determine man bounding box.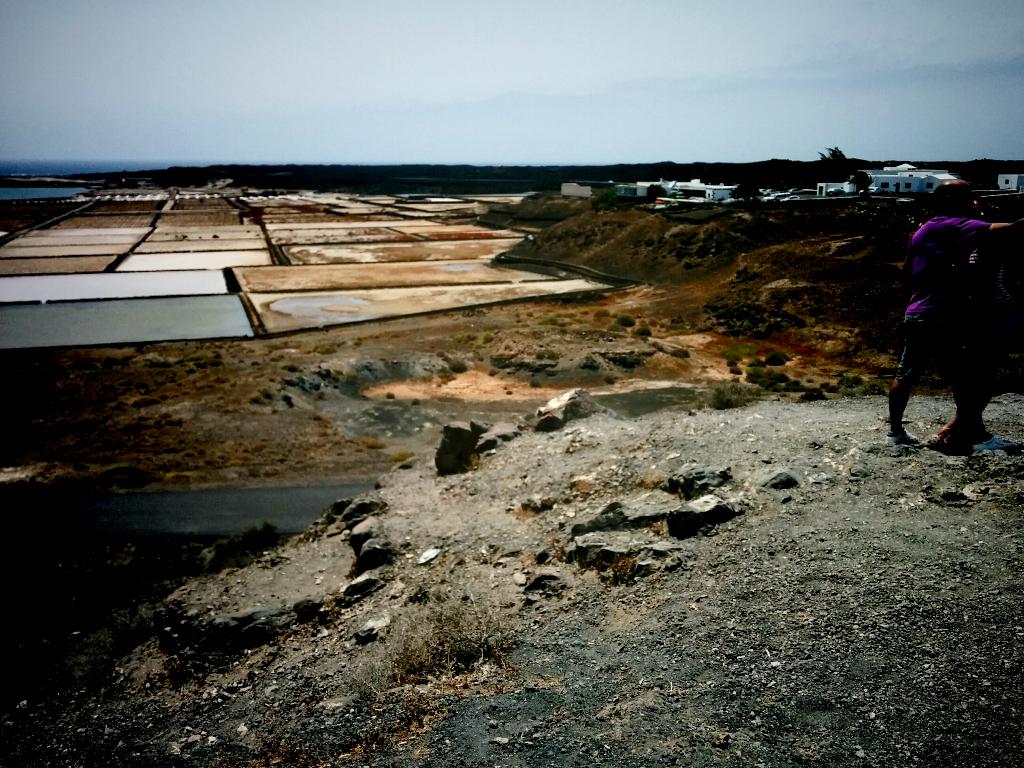
Determined: bbox=[860, 179, 1012, 439].
